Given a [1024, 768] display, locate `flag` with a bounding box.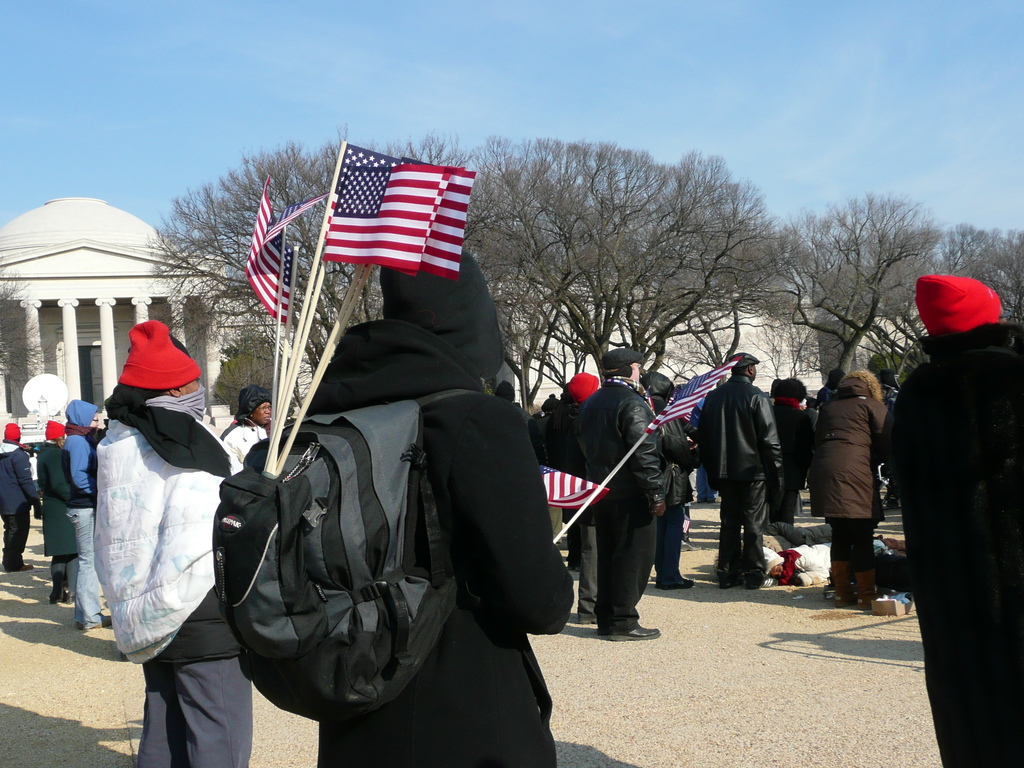
Located: select_region(650, 353, 744, 430).
